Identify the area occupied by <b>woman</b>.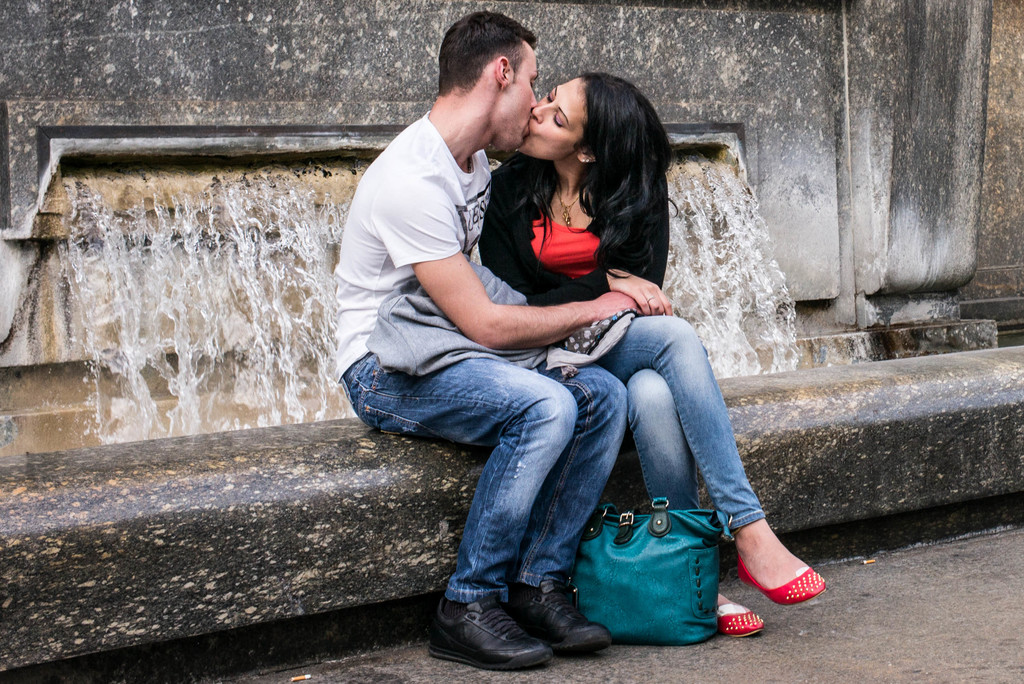
Area: 472,72,825,646.
